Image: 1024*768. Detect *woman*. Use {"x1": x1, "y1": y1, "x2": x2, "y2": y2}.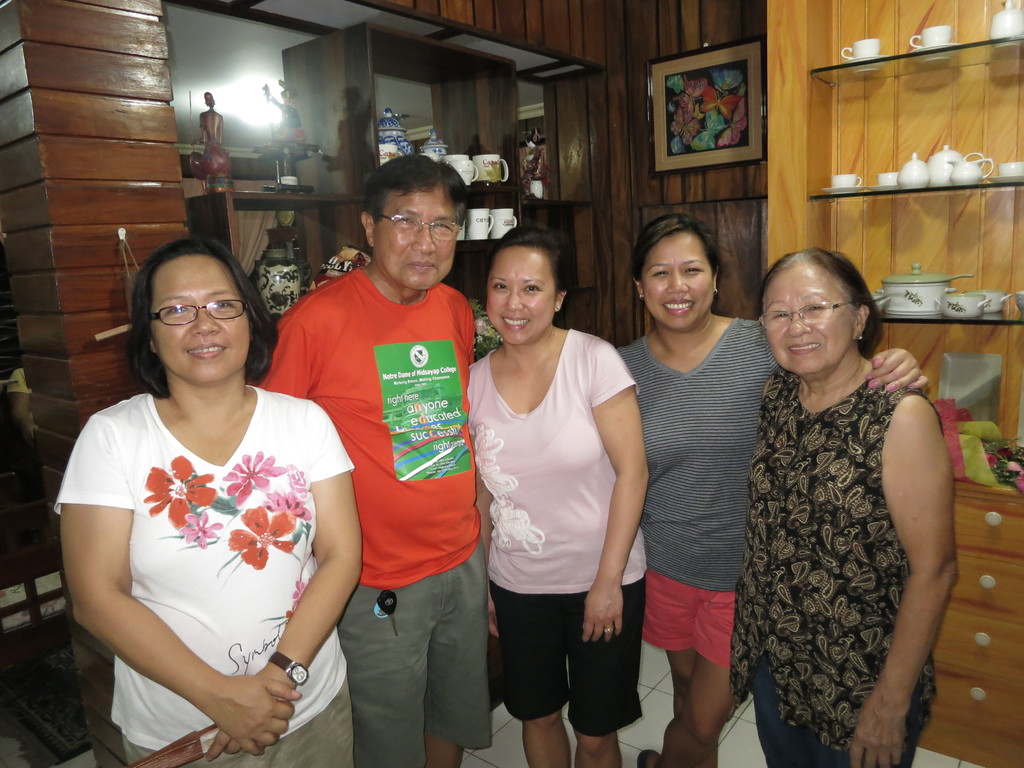
{"x1": 51, "y1": 204, "x2": 349, "y2": 767}.
